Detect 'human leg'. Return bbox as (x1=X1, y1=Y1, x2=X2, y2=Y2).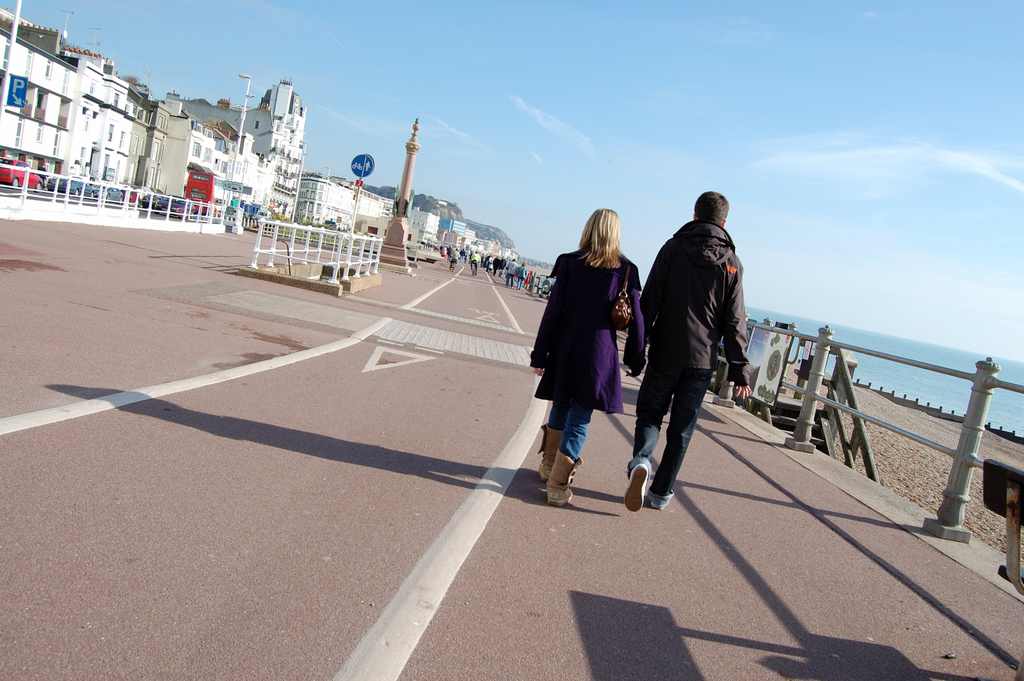
(x1=534, y1=376, x2=565, y2=492).
